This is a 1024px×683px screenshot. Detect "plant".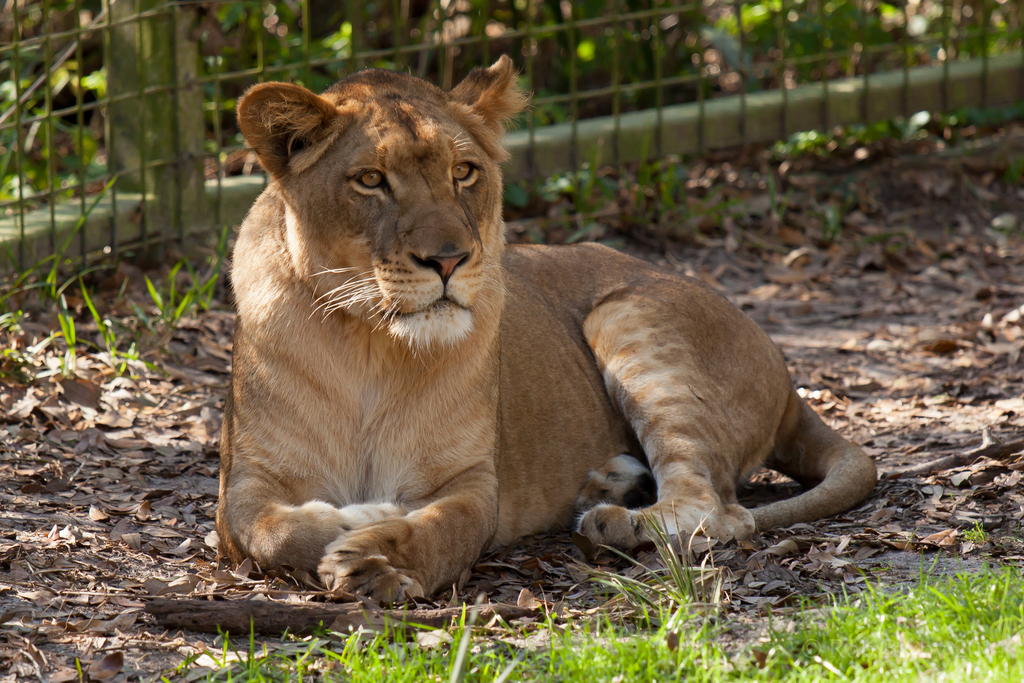
l=178, t=0, r=348, b=170.
